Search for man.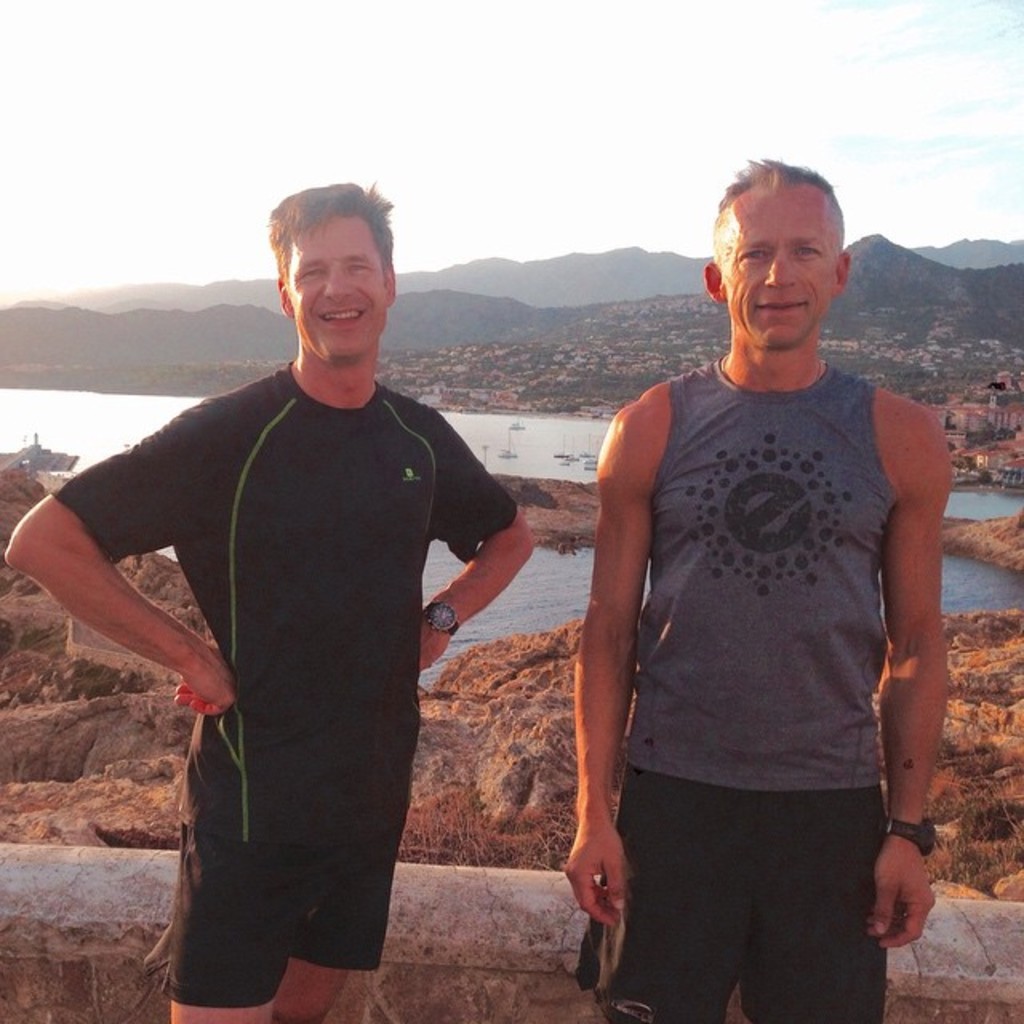
Found at 42 221 531 979.
